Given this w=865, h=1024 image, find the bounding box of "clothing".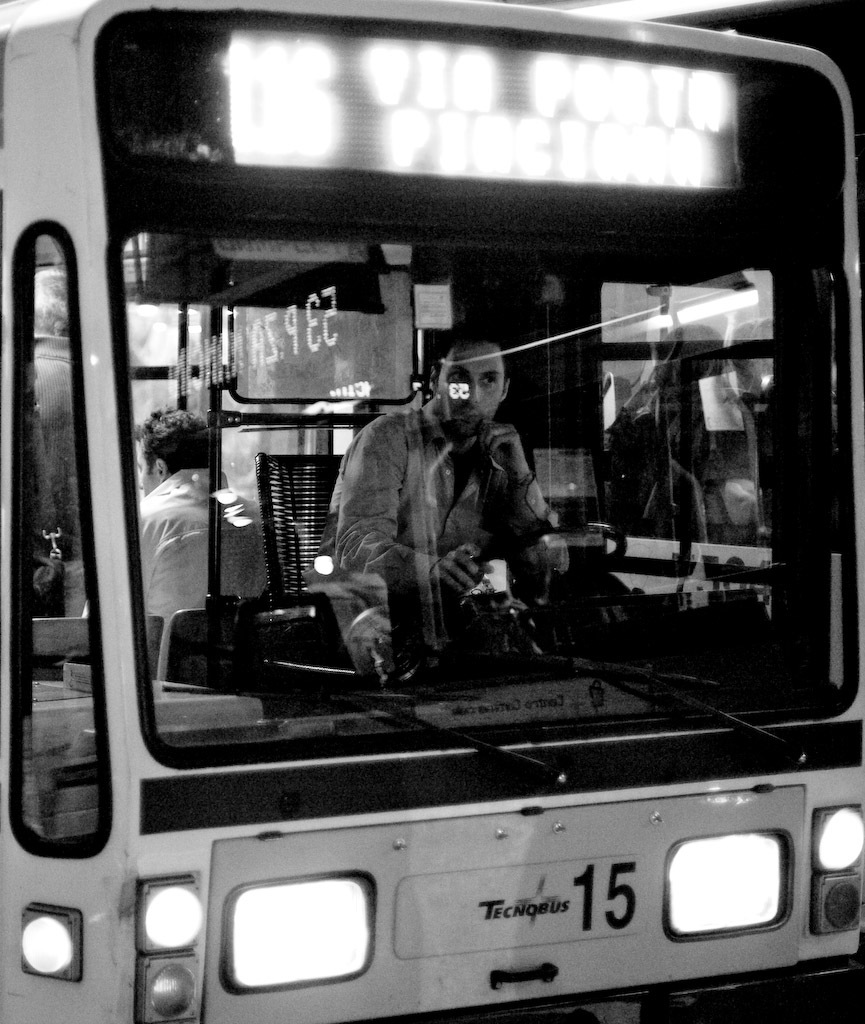
bbox=[309, 384, 592, 633].
